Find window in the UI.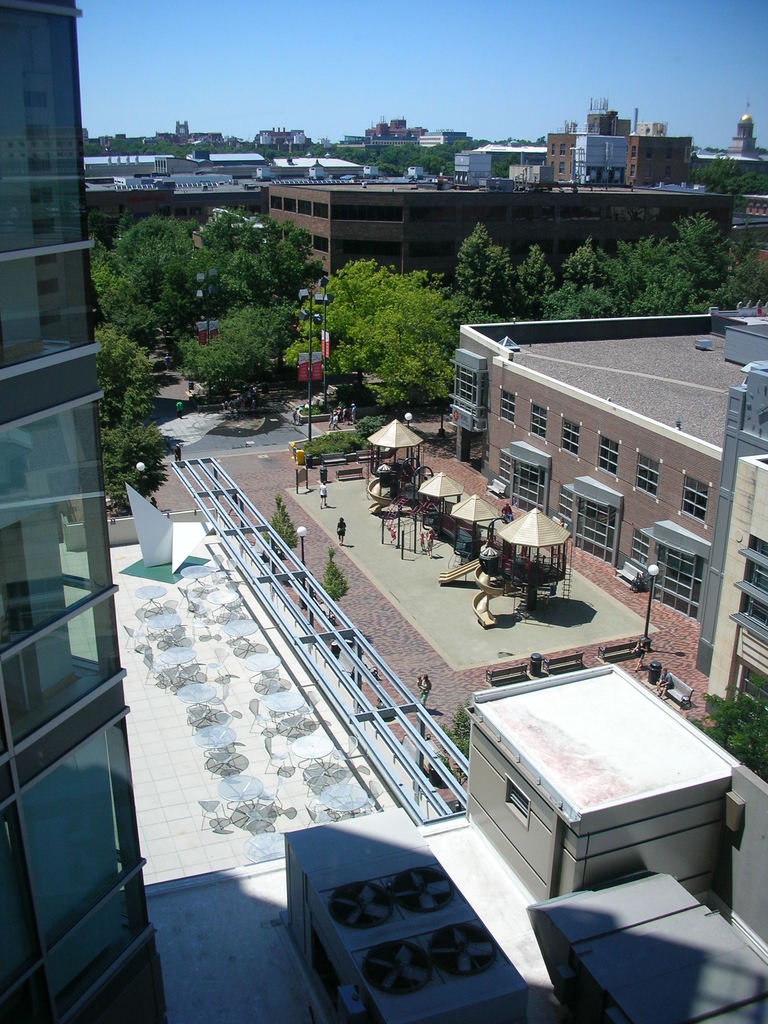
UI element at x1=643 y1=164 x2=650 y2=177.
